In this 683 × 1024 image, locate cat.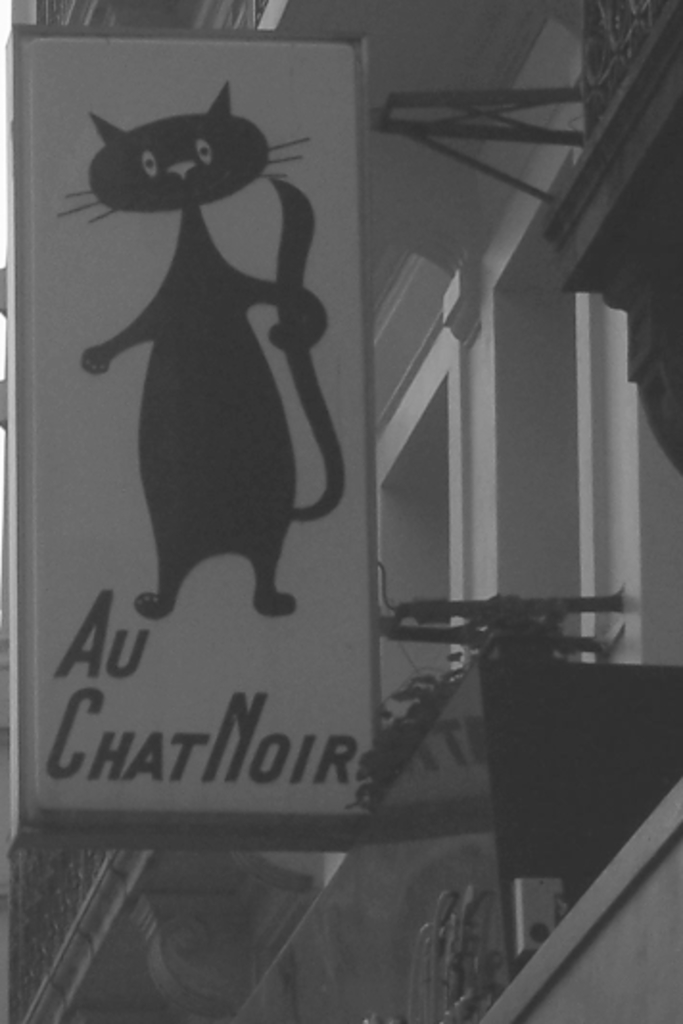
Bounding box: x1=61, y1=81, x2=351, y2=627.
